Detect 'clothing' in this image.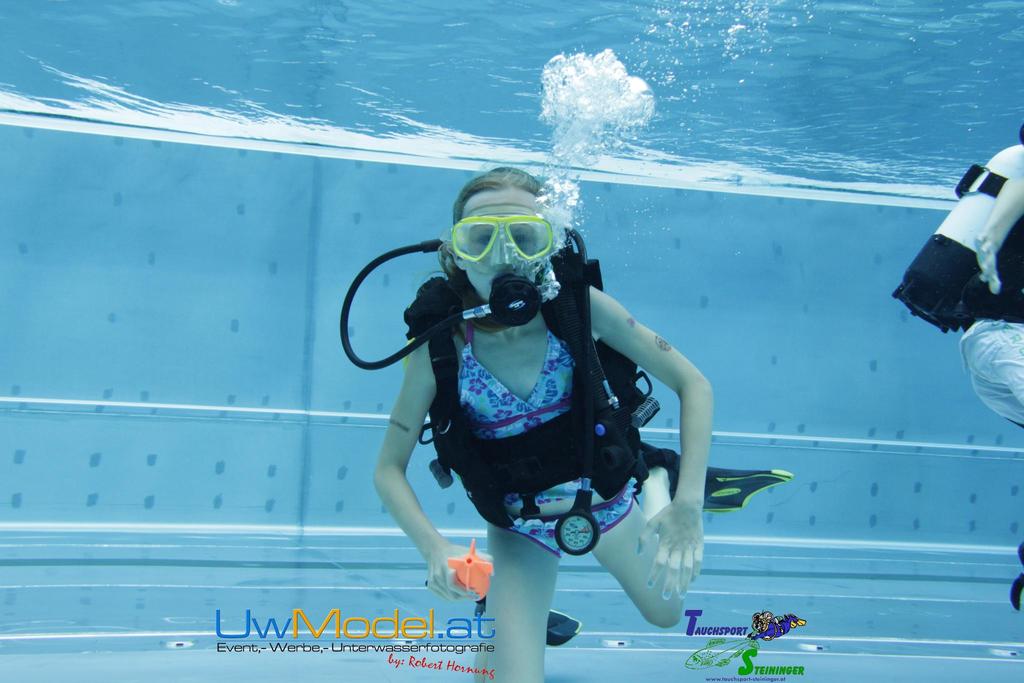
Detection: <bbox>964, 211, 1023, 427</bbox>.
